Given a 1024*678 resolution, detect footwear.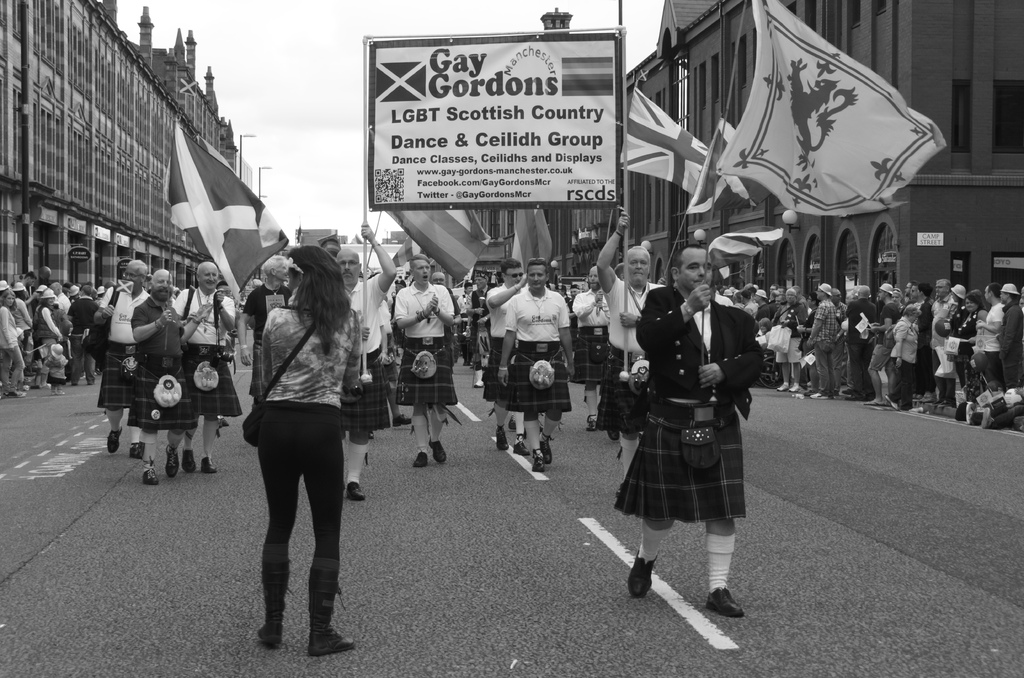
142 466 159 487.
